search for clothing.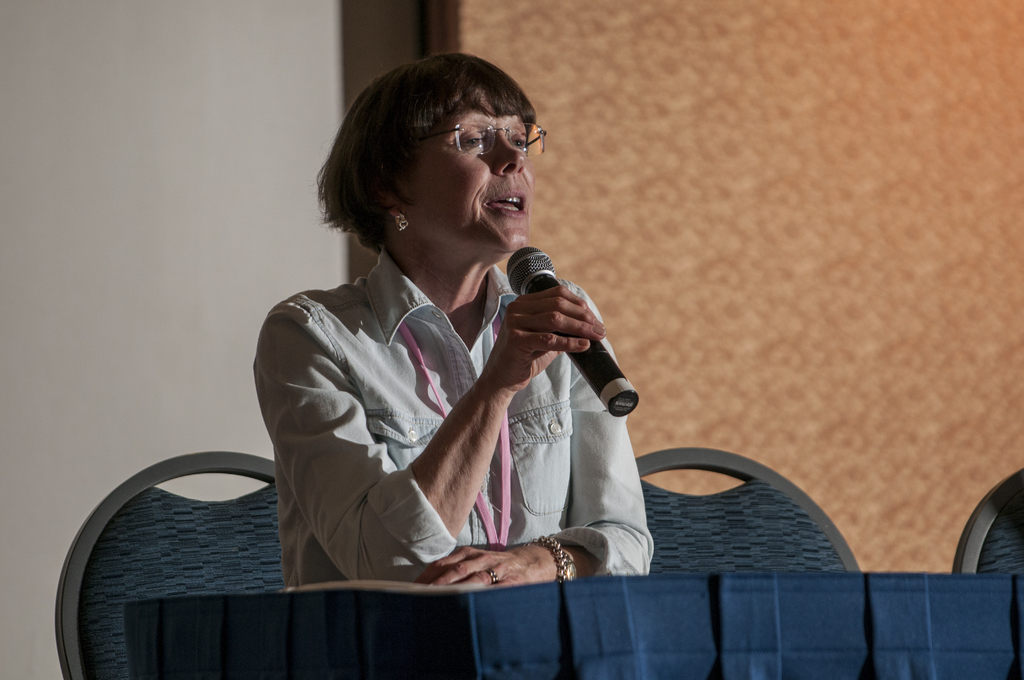
Found at (248,211,660,599).
